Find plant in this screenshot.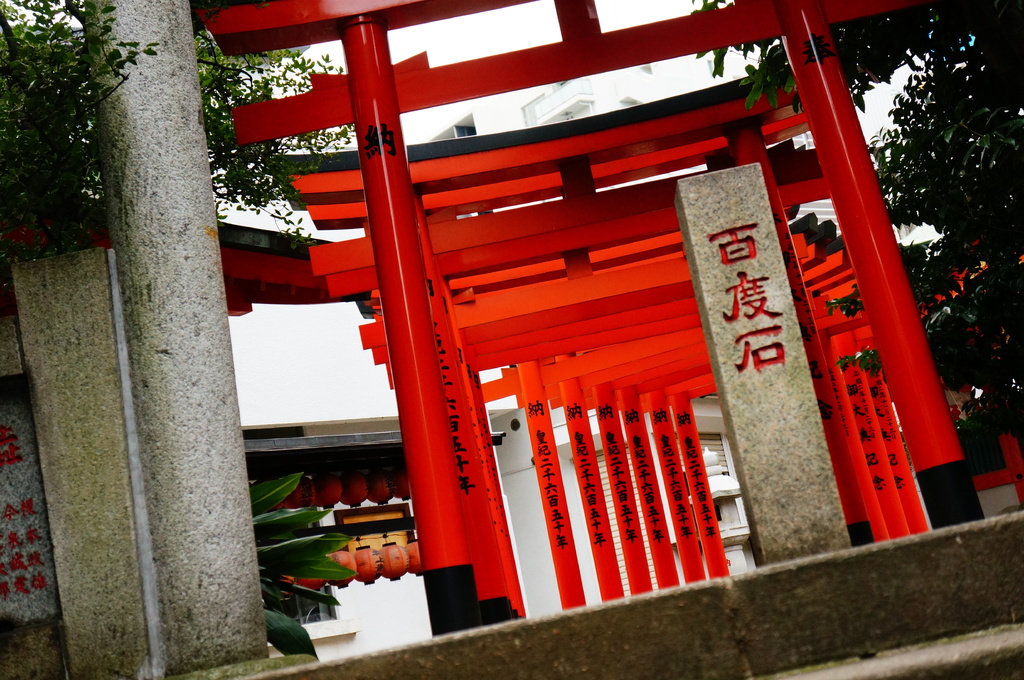
The bounding box for plant is bbox=(241, 457, 345, 642).
